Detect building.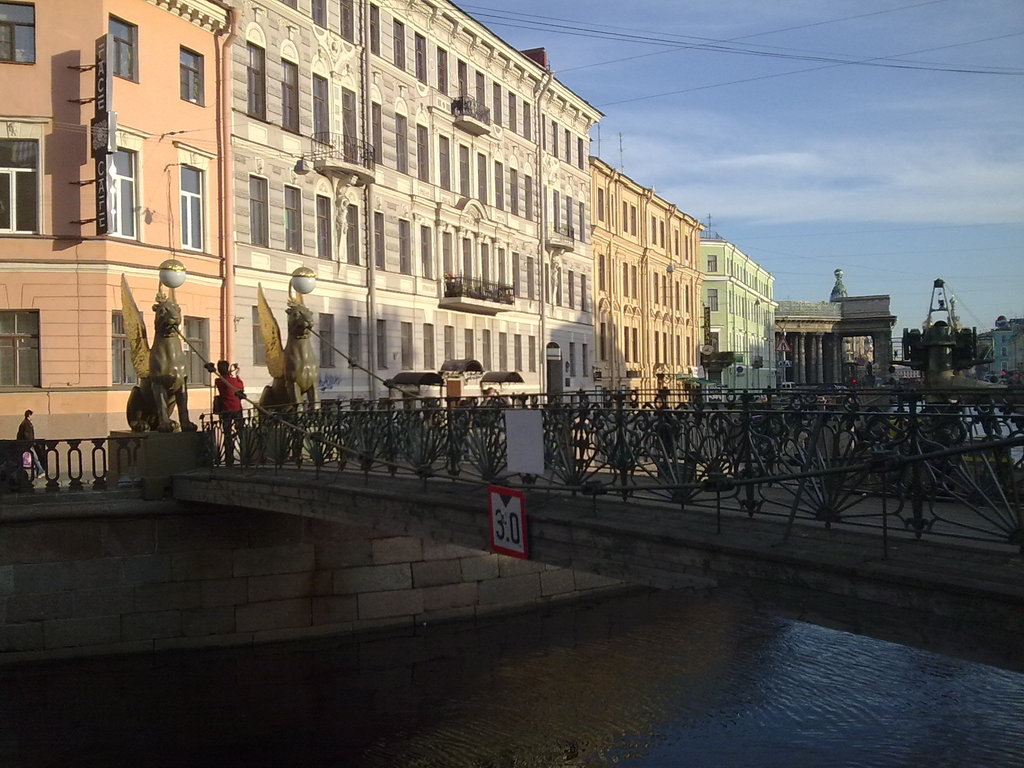
Detected at x1=227 y1=0 x2=603 y2=465.
